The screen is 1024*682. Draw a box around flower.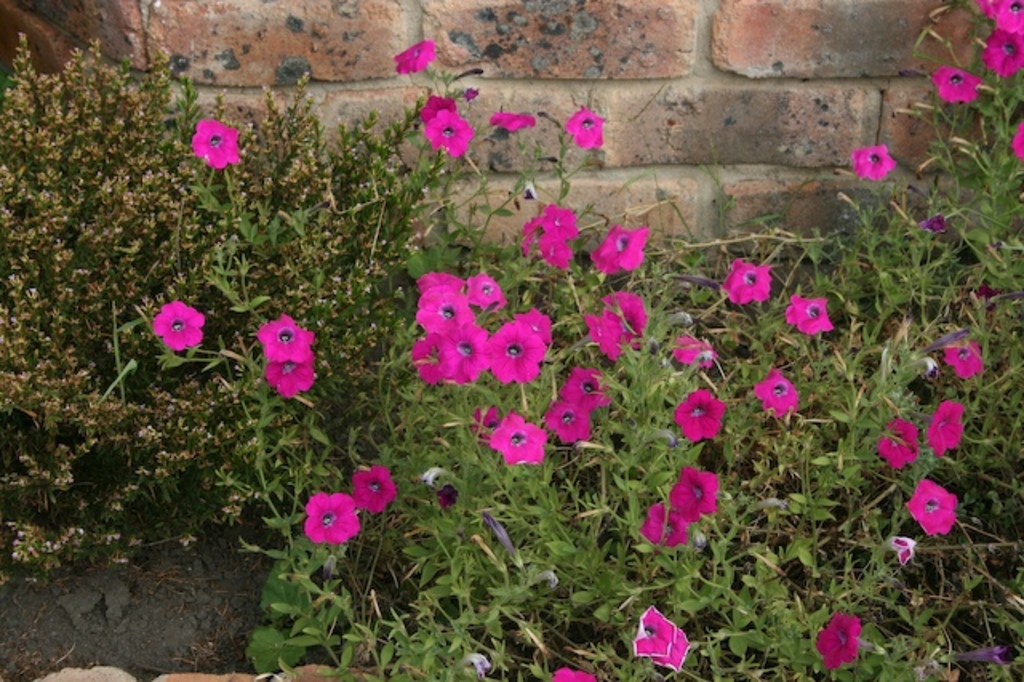
detection(464, 271, 512, 314).
